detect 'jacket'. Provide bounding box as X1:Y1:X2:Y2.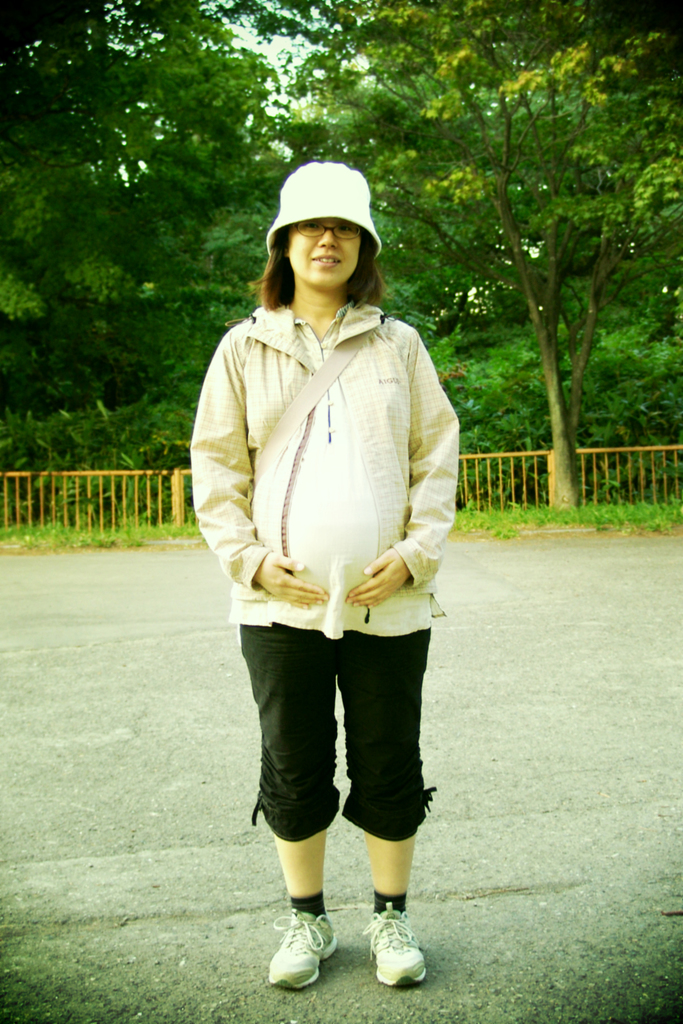
190:298:457:650.
